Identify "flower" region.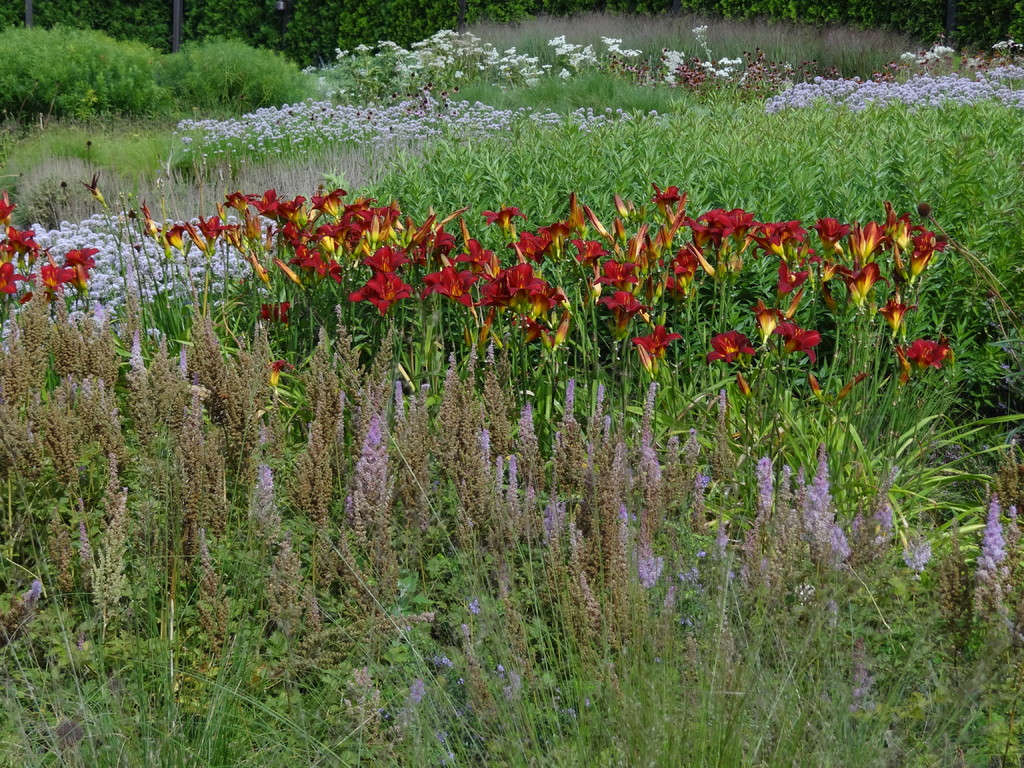
Region: box=[182, 219, 207, 250].
